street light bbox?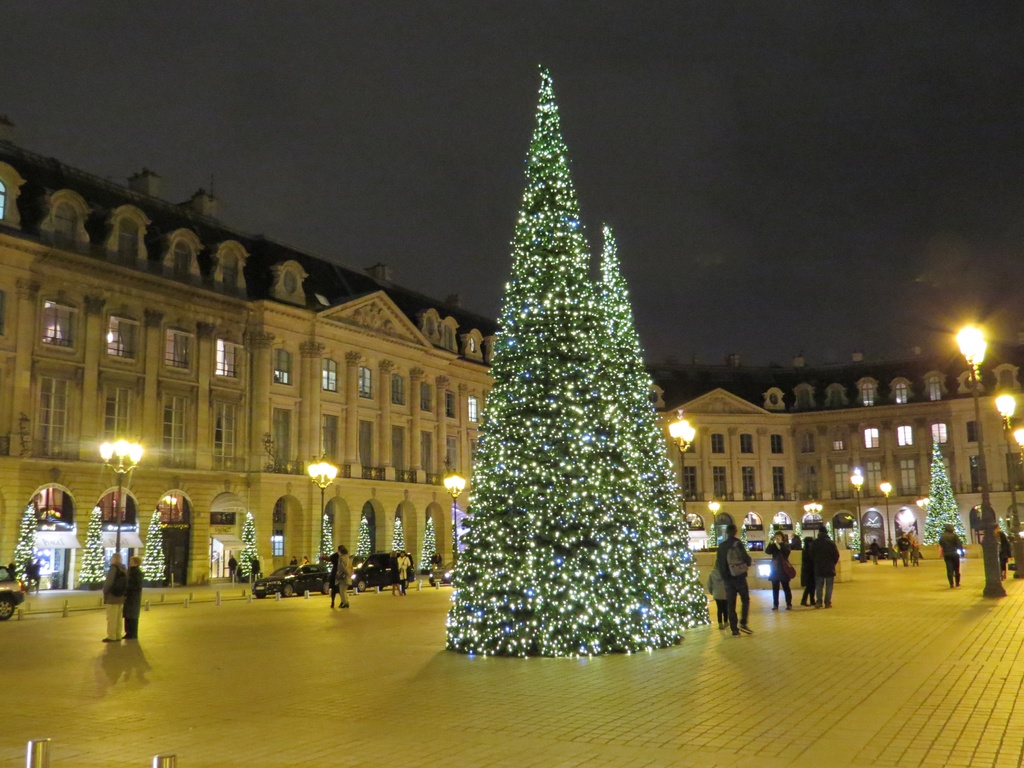
box=[951, 322, 993, 601]
